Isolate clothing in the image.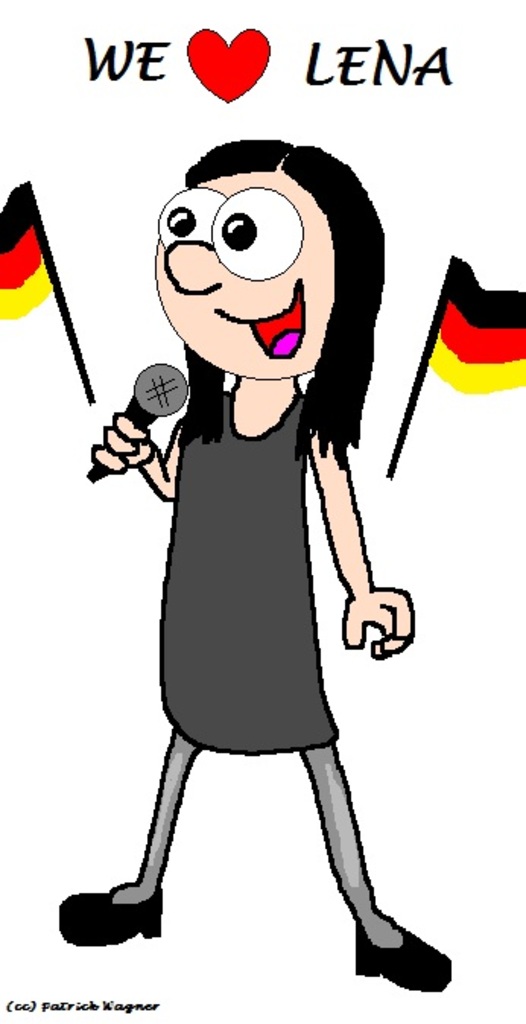
Isolated region: 158/377/337/747.
